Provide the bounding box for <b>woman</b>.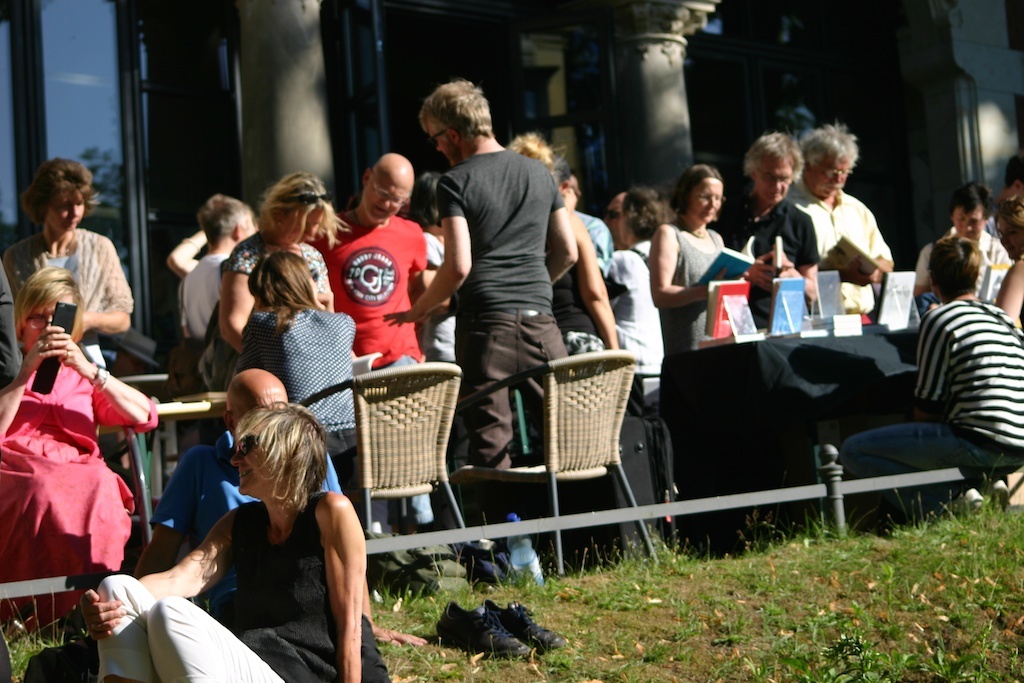
595 182 683 406.
